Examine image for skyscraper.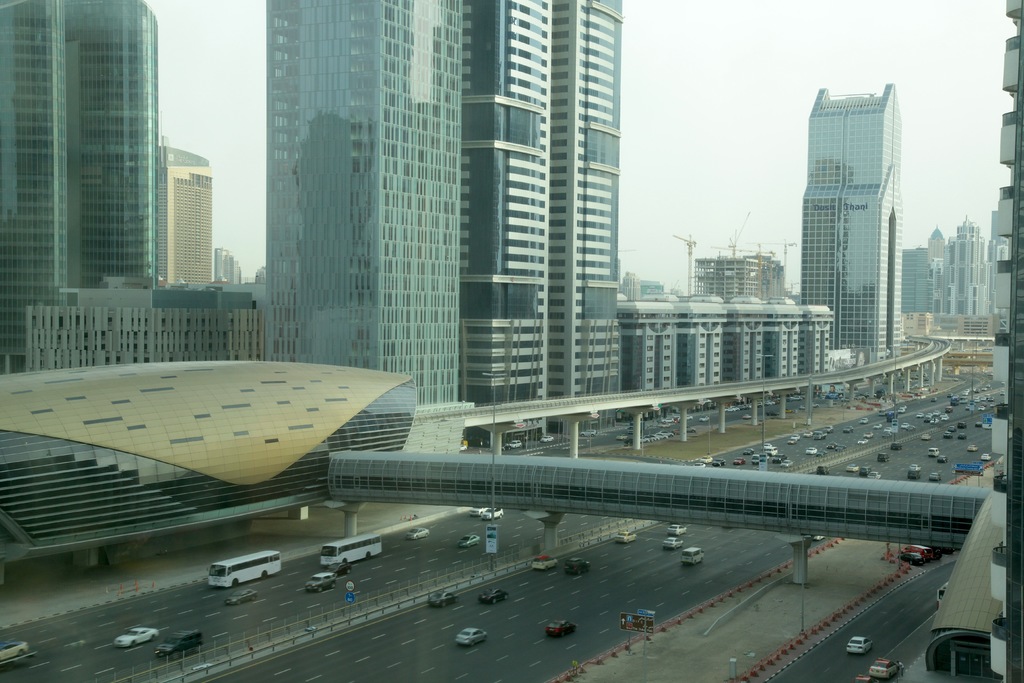
Examination result: crop(794, 69, 923, 372).
